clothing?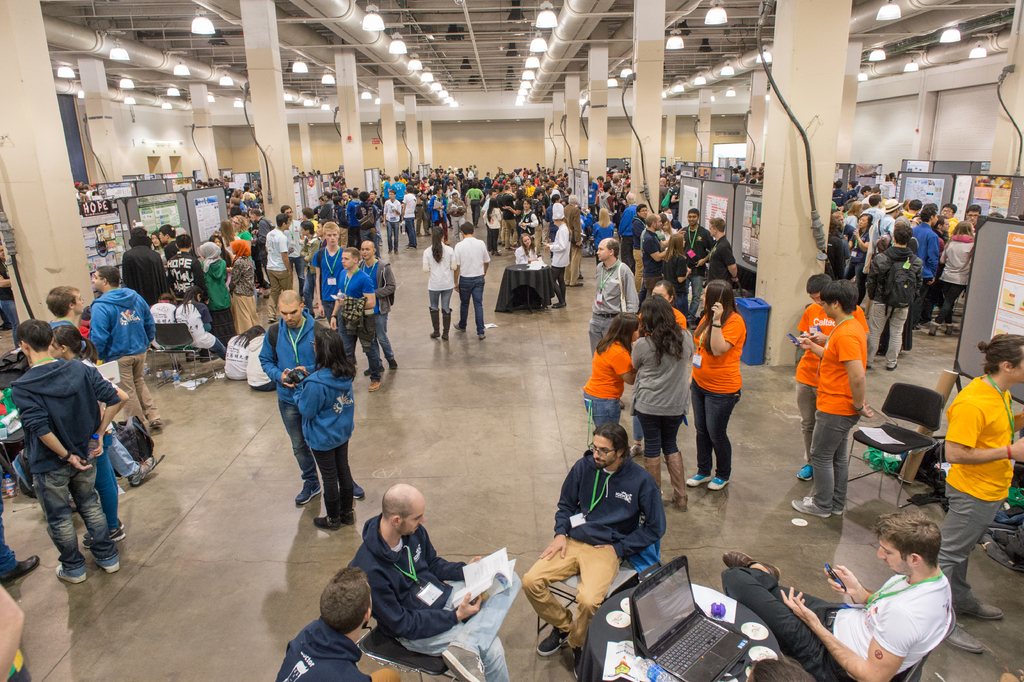
(553, 224, 573, 296)
